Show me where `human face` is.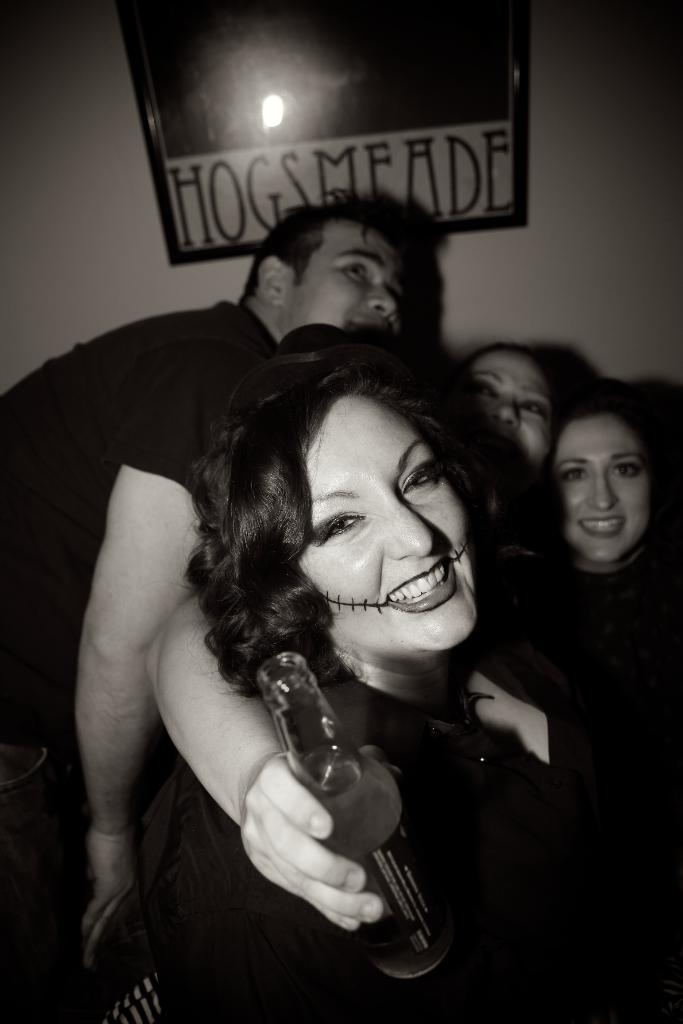
`human face` is at locate(536, 414, 662, 566).
